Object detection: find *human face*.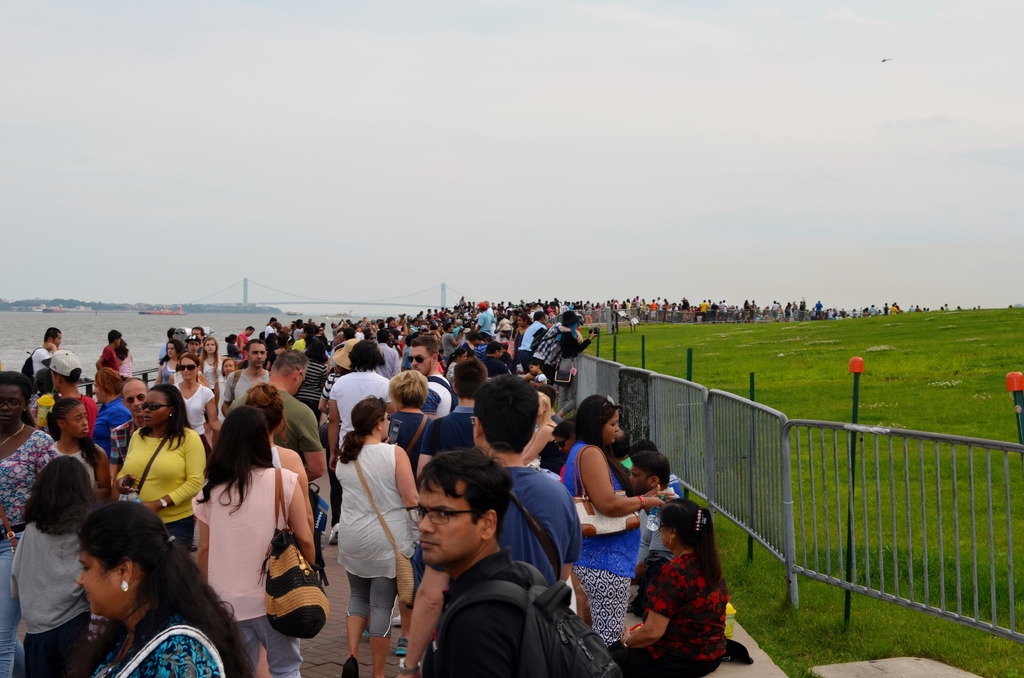
crop(411, 349, 433, 378).
